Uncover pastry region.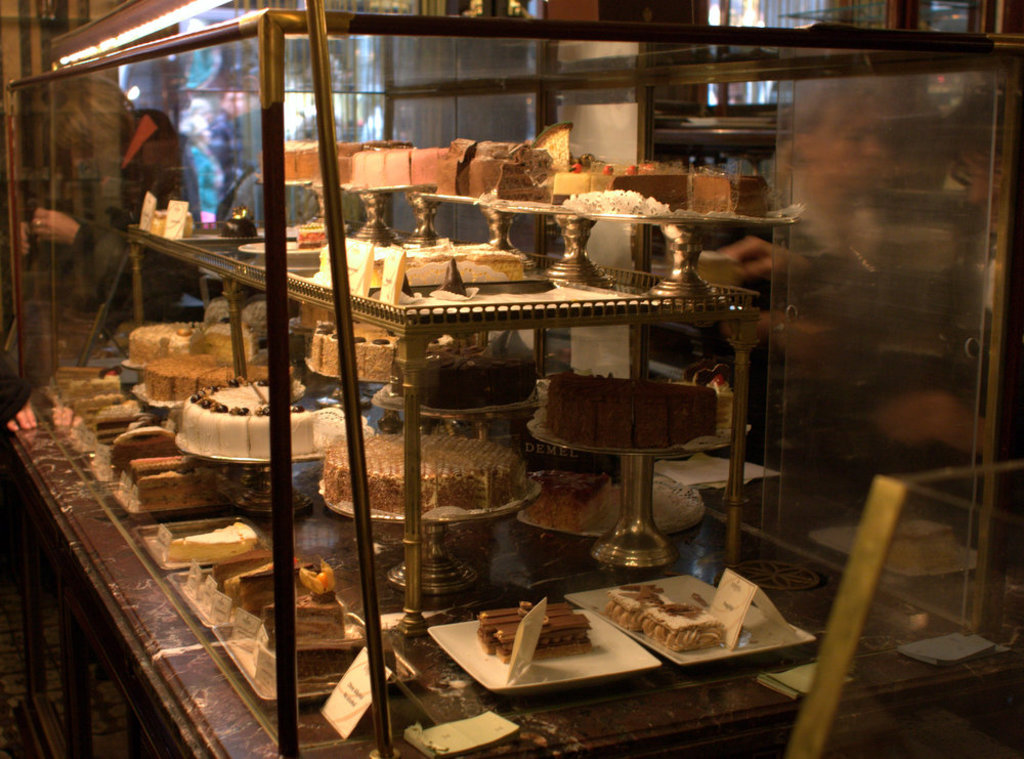
Uncovered: {"left": 59, "top": 368, "right": 124, "bottom": 398}.
